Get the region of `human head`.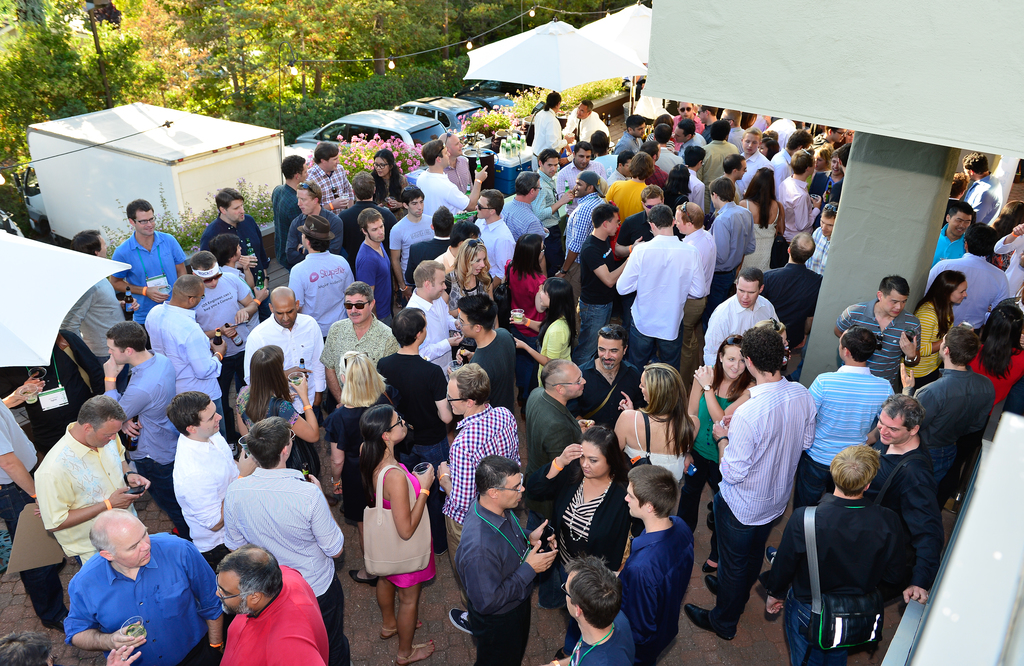
{"left": 760, "top": 131, "right": 777, "bottom": 139}.
